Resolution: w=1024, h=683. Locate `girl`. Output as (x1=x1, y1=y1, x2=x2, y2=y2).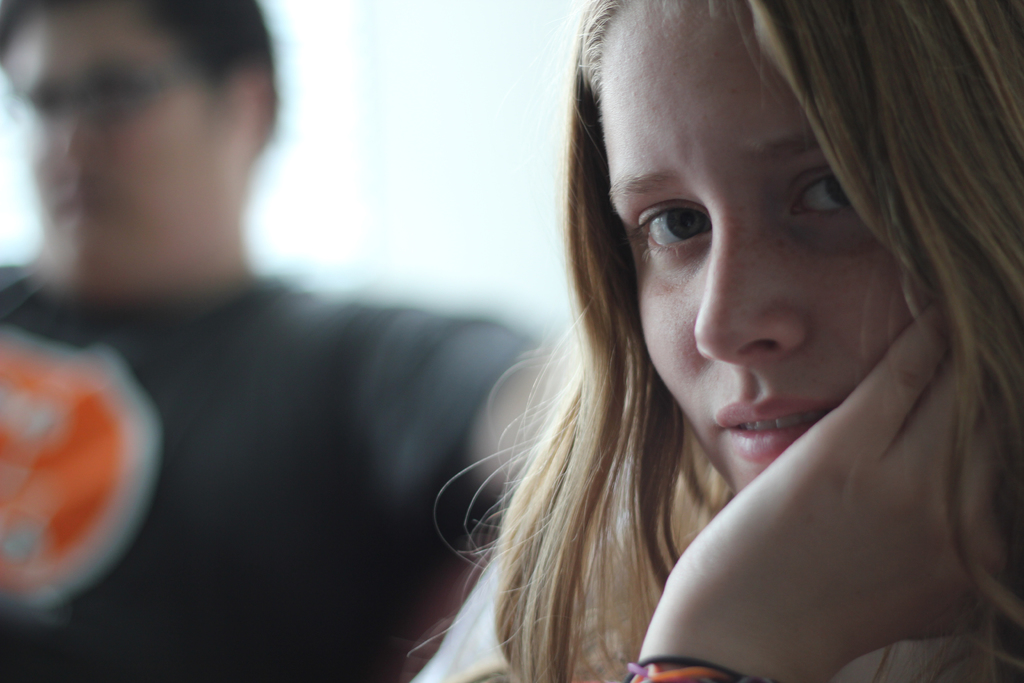
(x1=402, y1=0, x2=1023, y2=682).
